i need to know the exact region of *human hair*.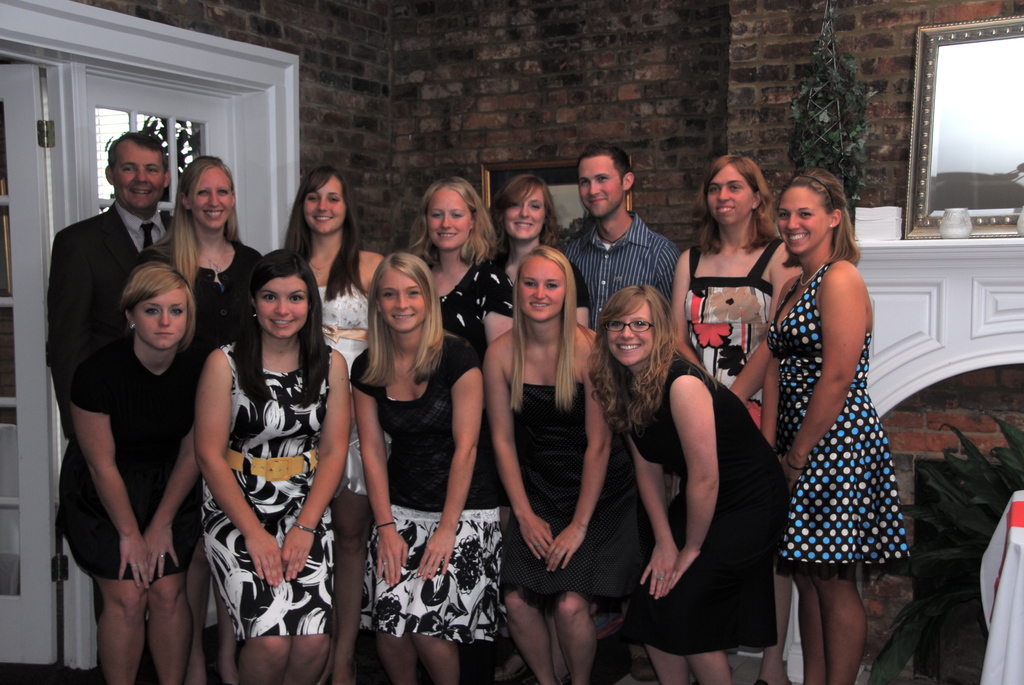
Region: BBox(694, 154, 779, 256).
